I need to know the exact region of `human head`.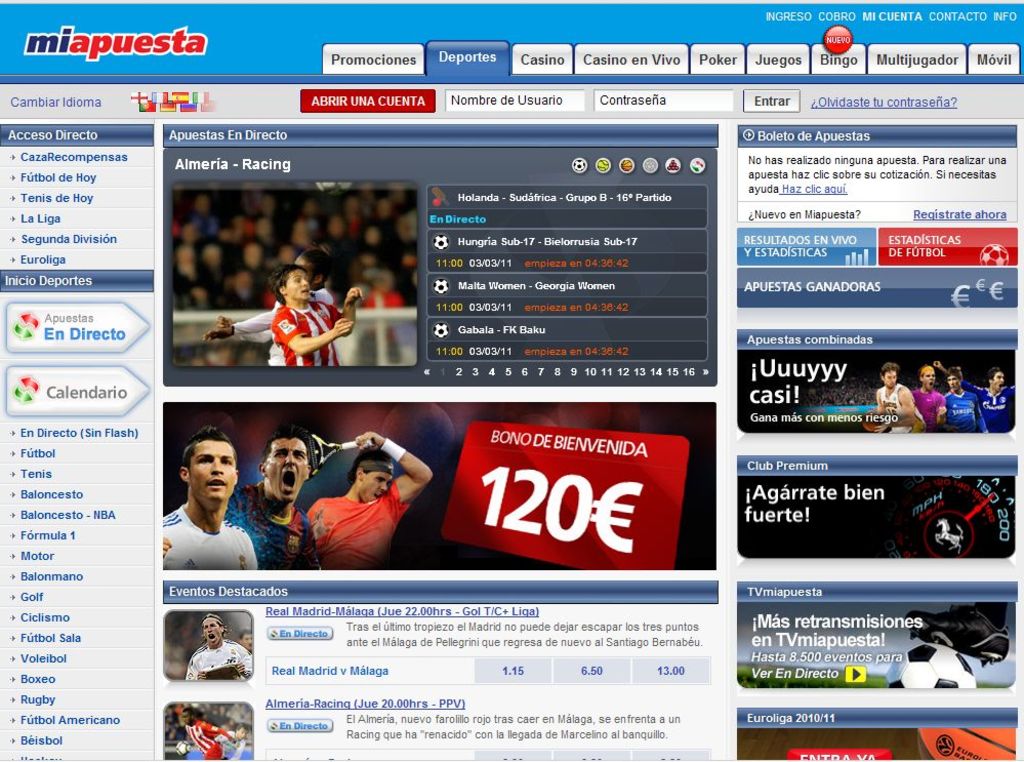
Region: 876/362/898/390.
